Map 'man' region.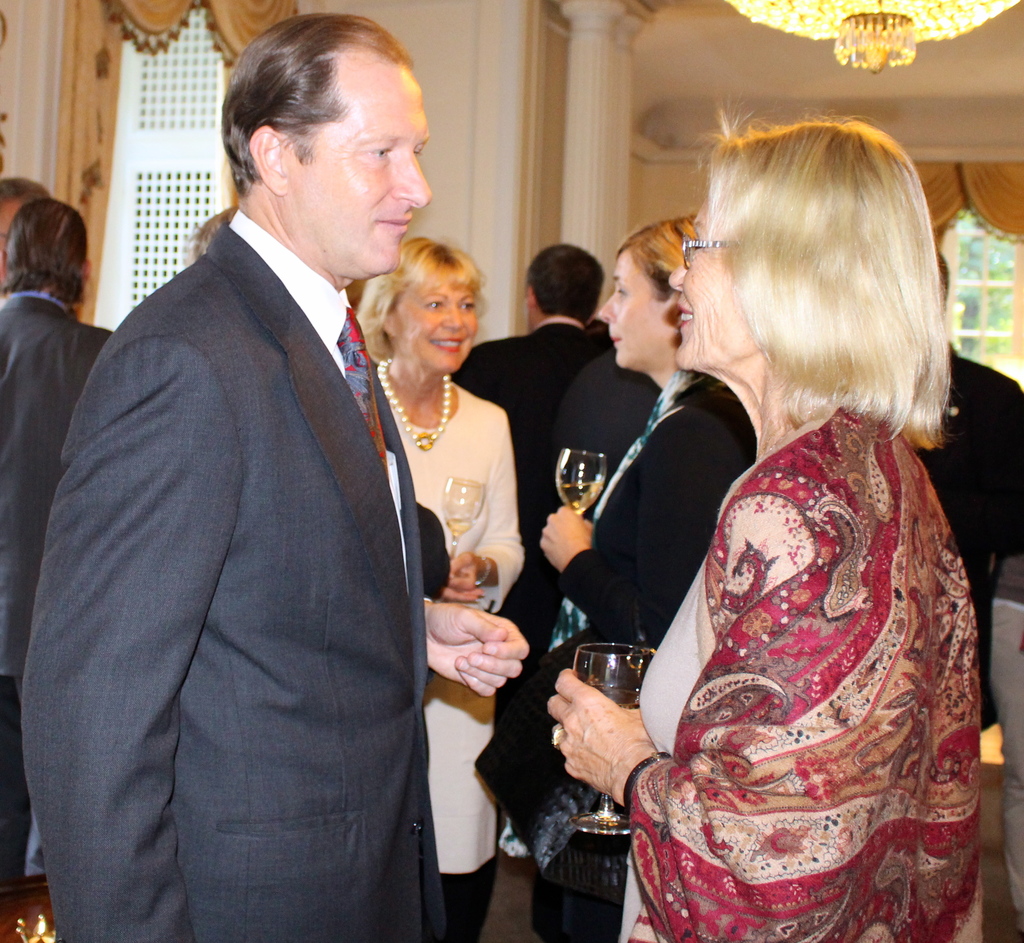
Mapped to bbox(0, 204, 109, 878).
